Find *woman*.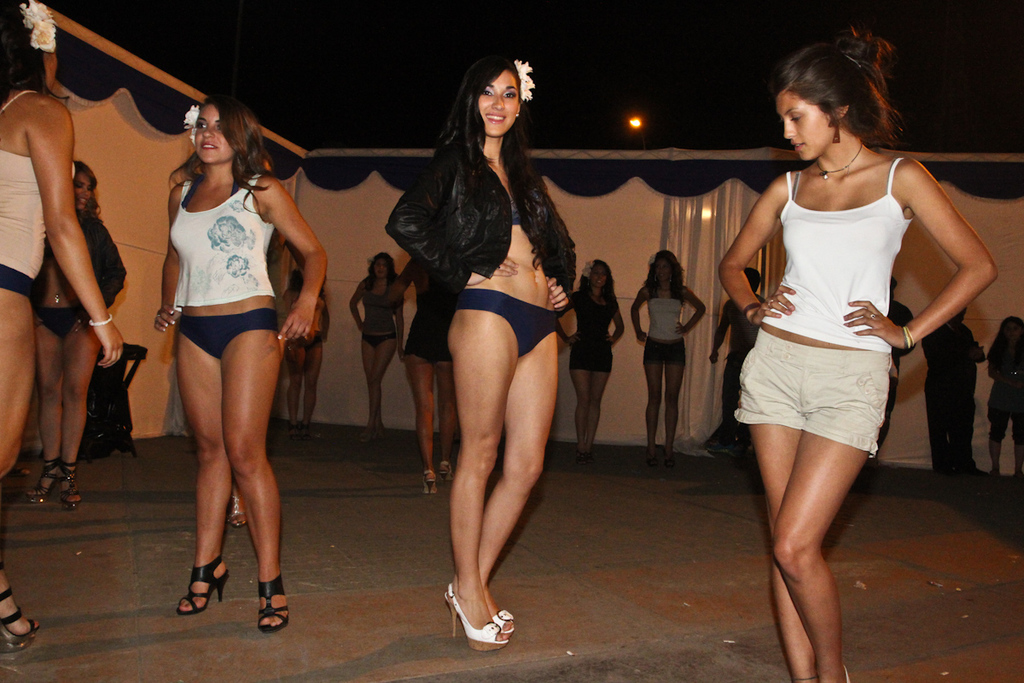
<bbox>348, 261, 399, 456</bbox>.
